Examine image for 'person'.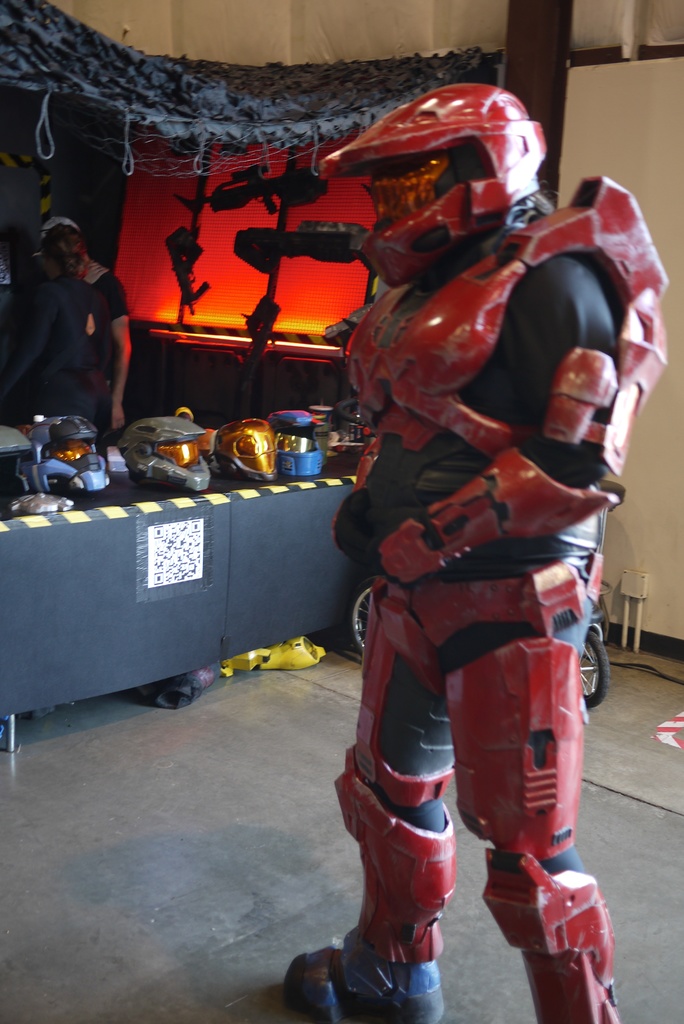
Examination result: bbox(58, 234, 127, 447).
